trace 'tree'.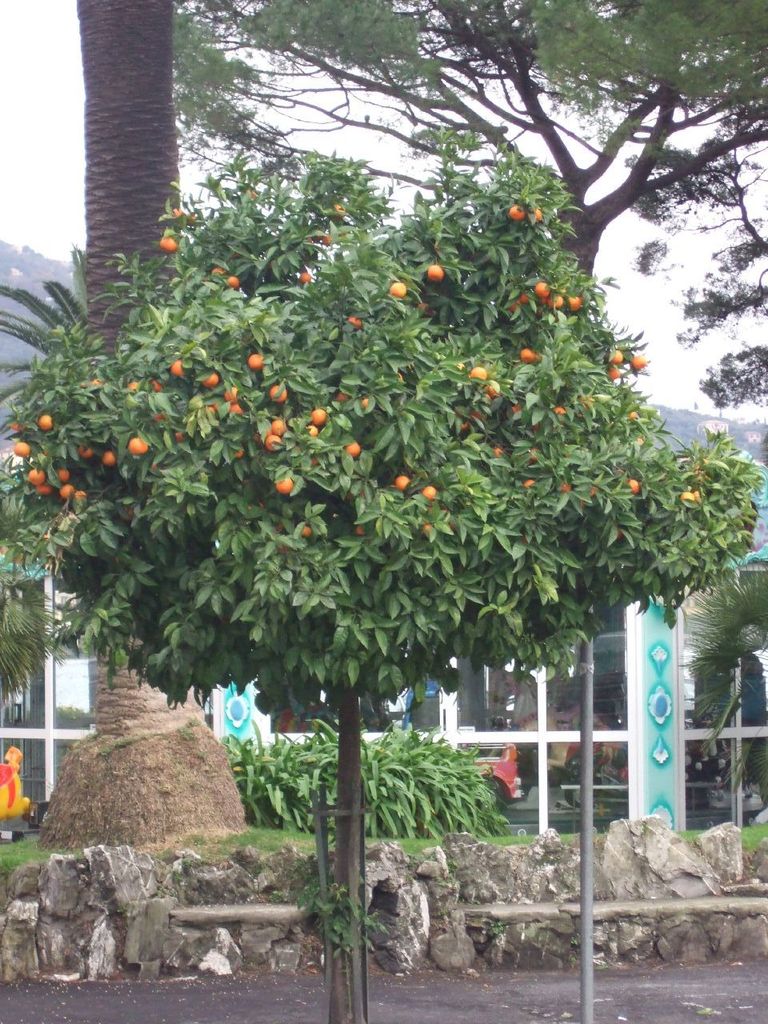
Traced to region(167, 0, 767, 280).
